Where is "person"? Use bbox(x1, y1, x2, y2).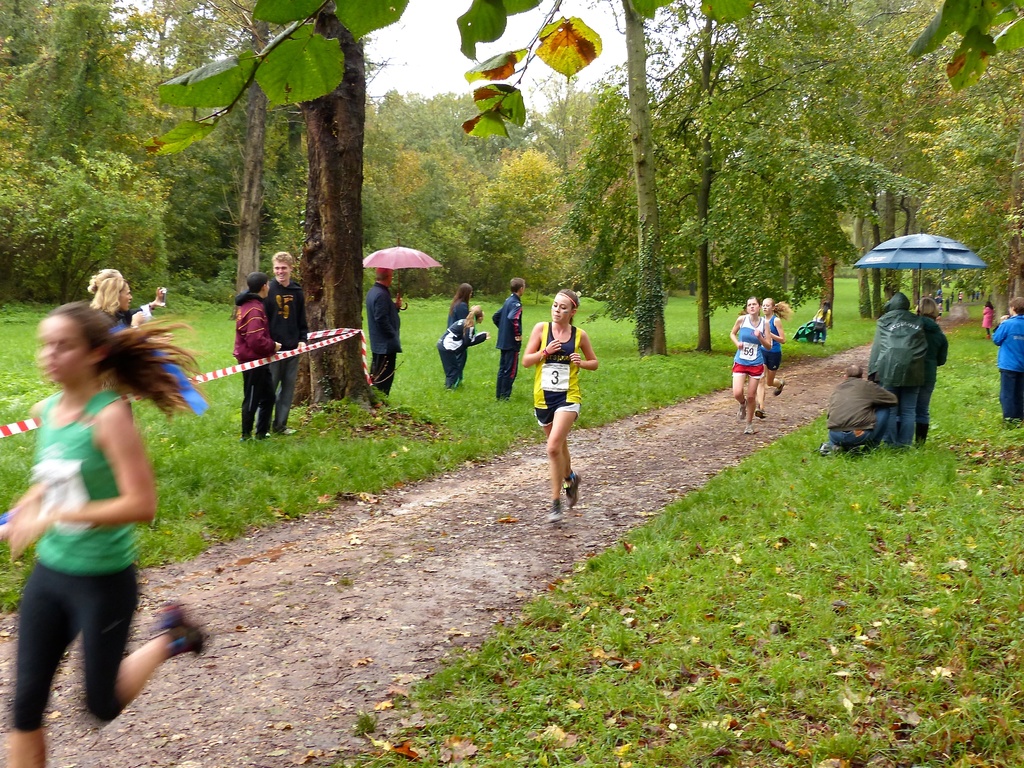
bbox(756, 302, 791, 416).
